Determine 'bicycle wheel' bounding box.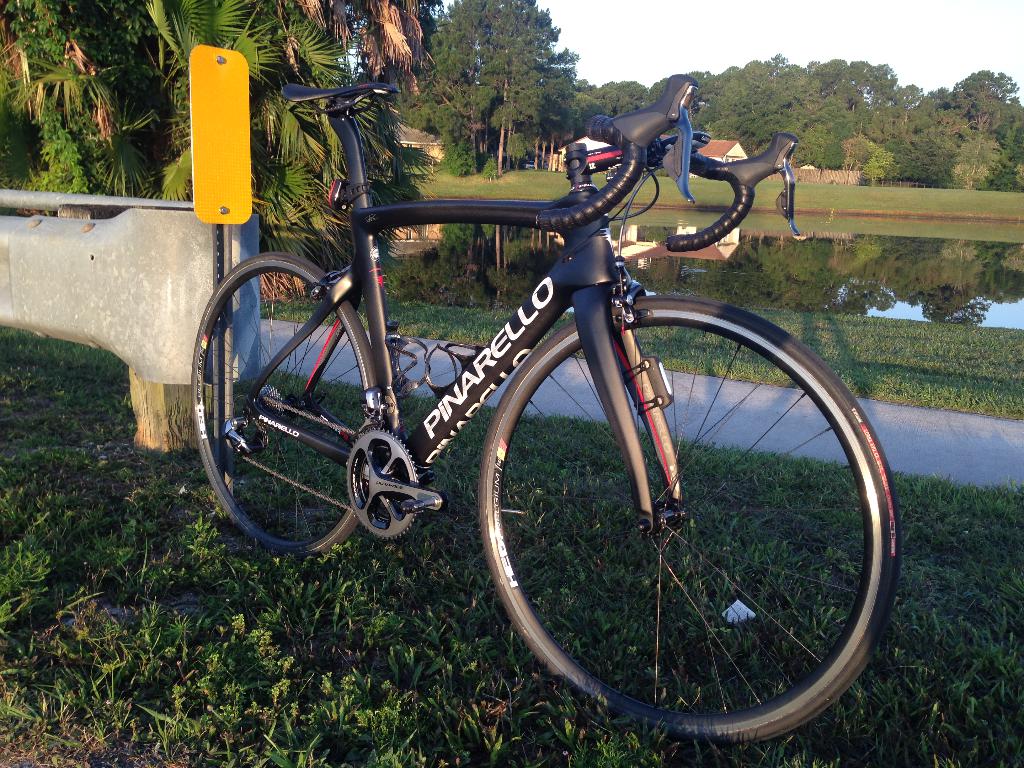
Determined: (left=474, top=294, right=902, bottom=748).
